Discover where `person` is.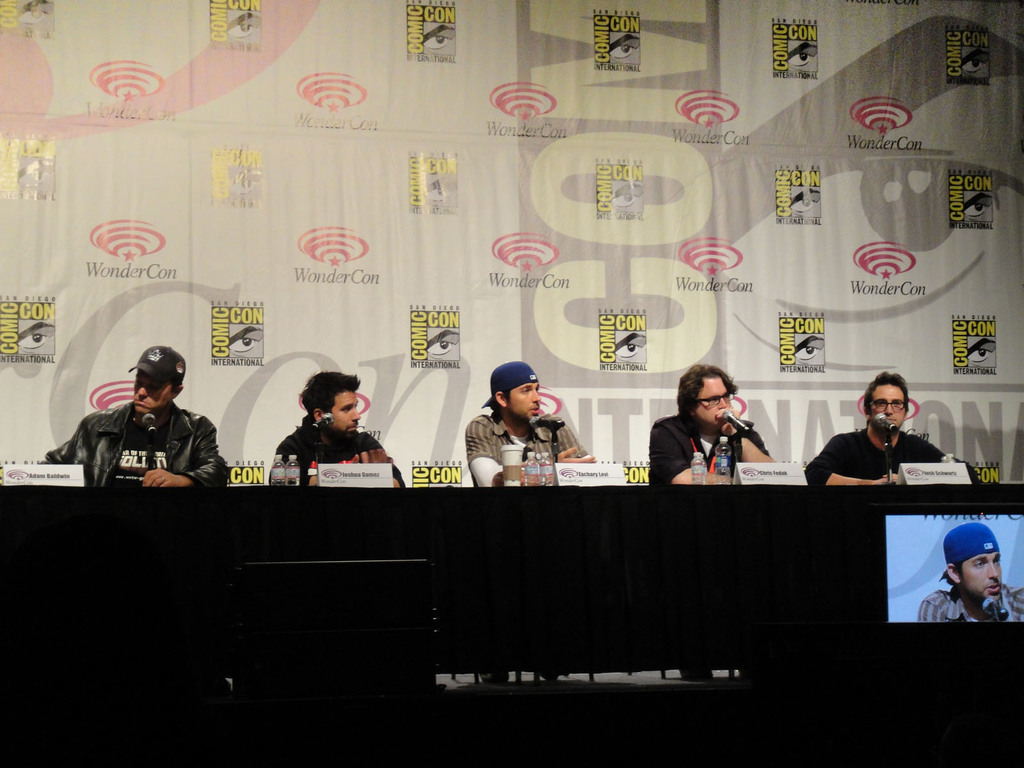
Discovered at {"x1": 271, "y1": 369, "x2": 406, "y2": 484}.
